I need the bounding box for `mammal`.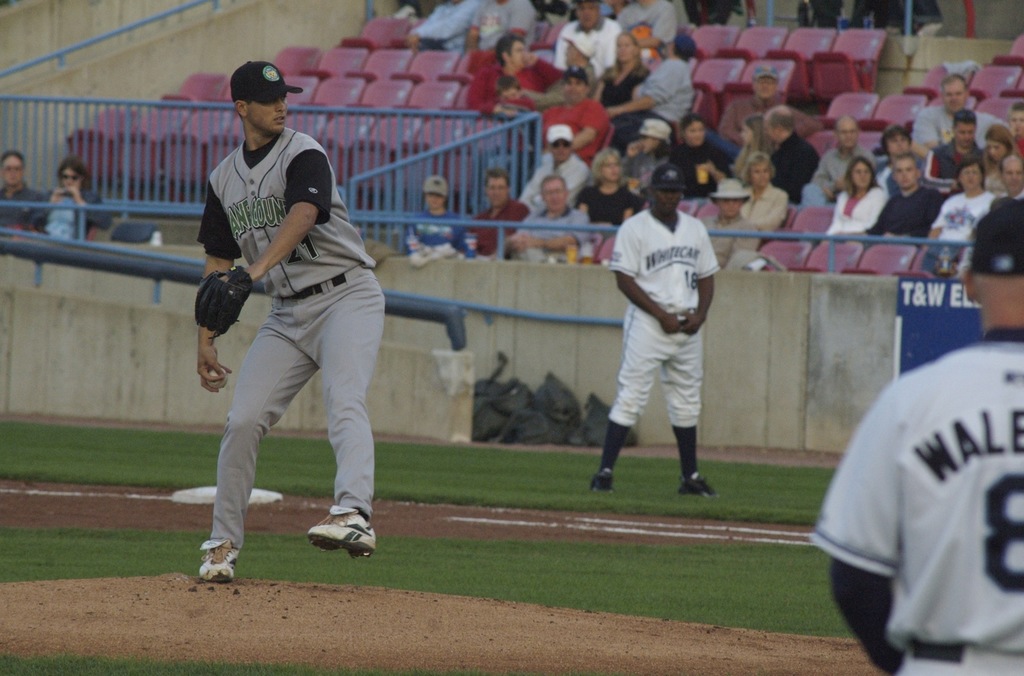
Here it is: BBox(178, 64, 385, 584).
